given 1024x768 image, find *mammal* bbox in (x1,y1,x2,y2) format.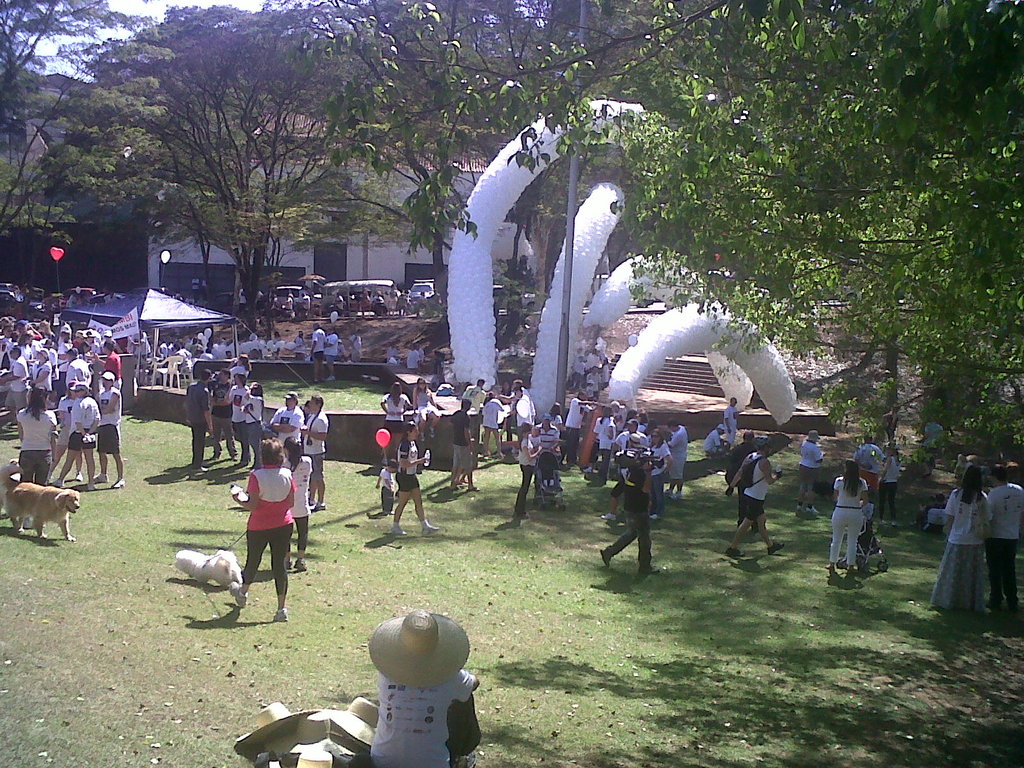
(388,282,395,316).
